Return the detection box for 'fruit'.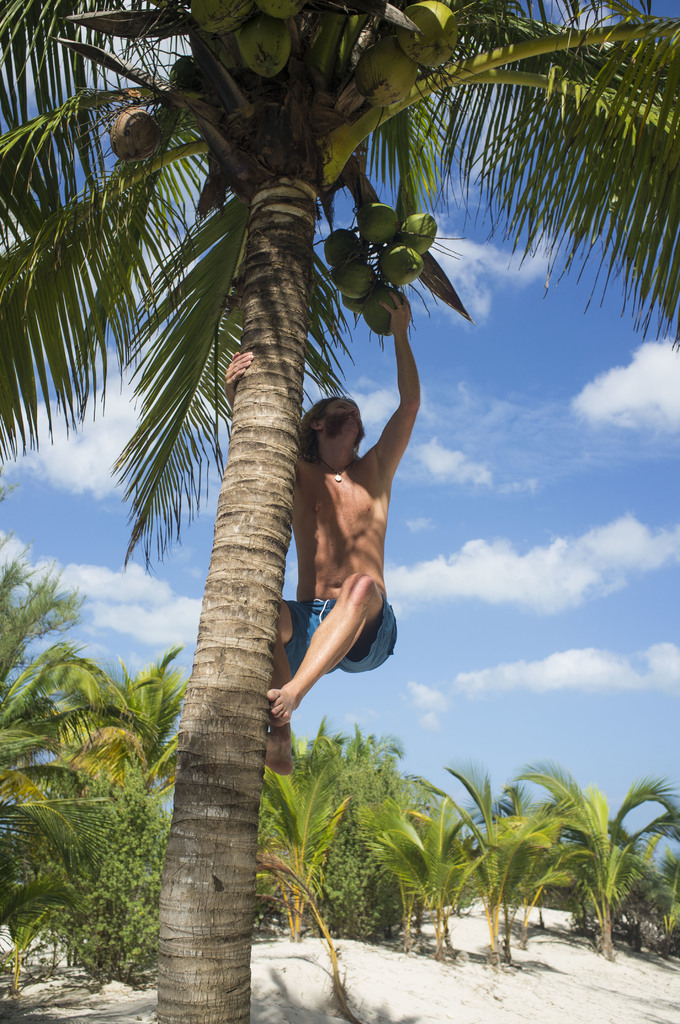
<bbox>254, 0, 310, 22</bbox>.
